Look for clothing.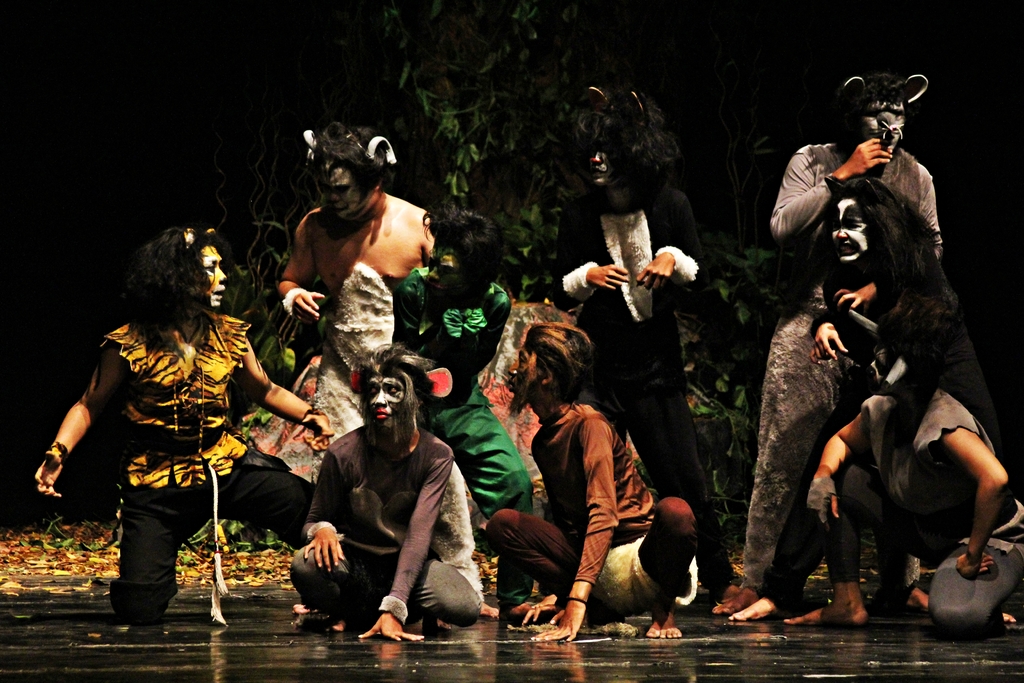
Found: Rect(758, 266, 1014, 614).
